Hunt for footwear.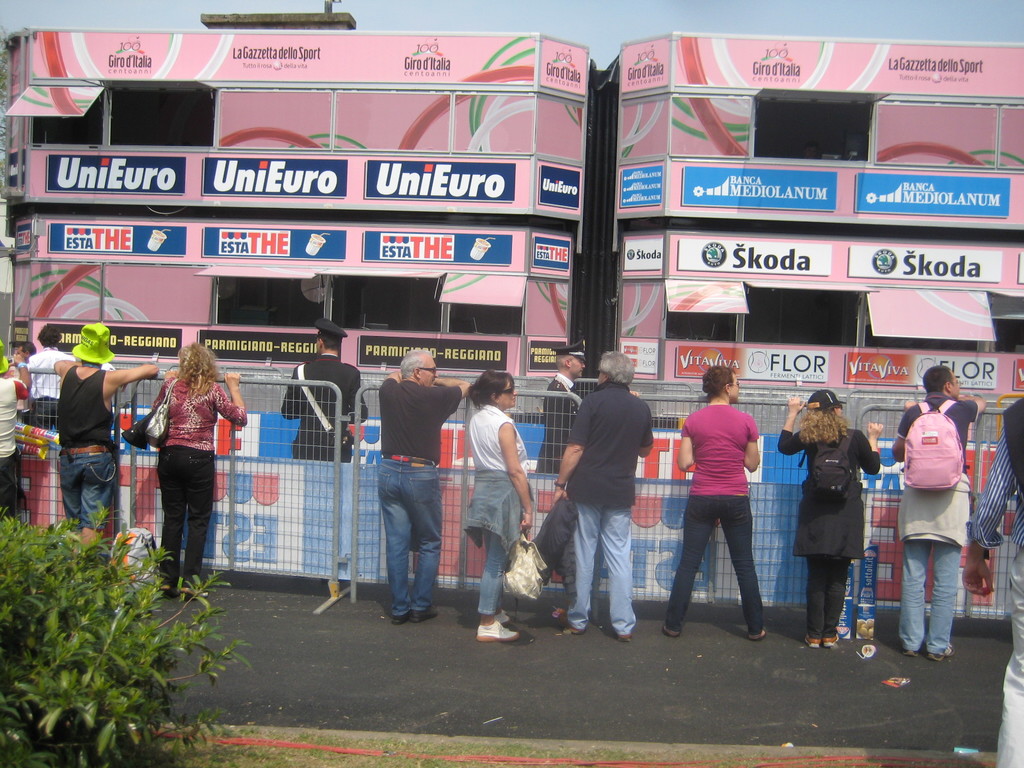
Hunted down at [493, 610, 509, 622].
